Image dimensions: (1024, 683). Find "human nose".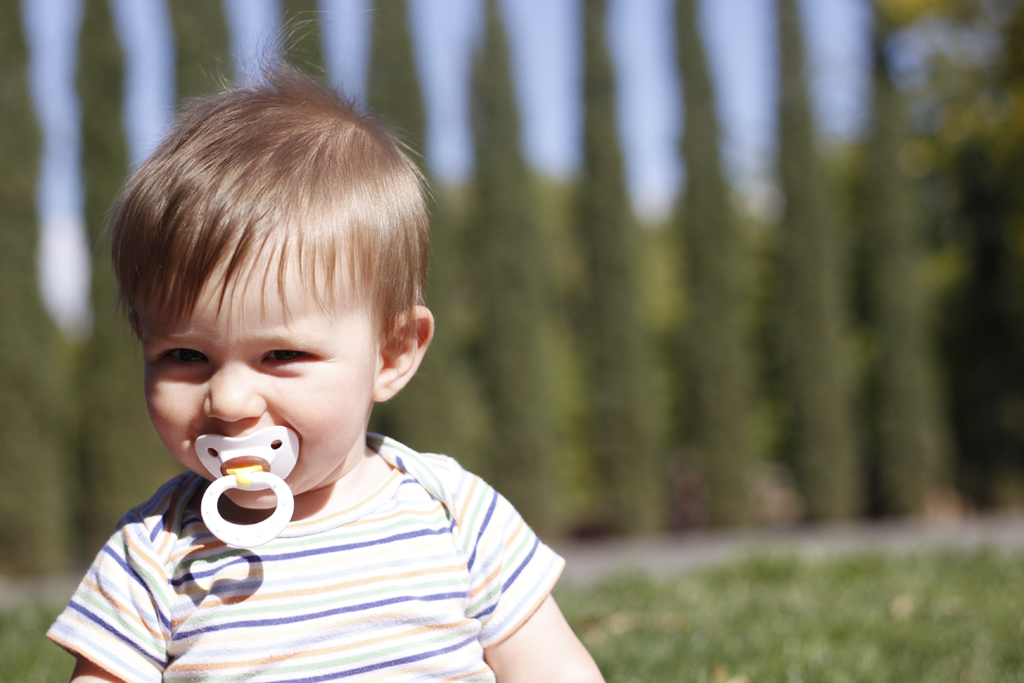
<region>201, 357, 270, 420</region>.
